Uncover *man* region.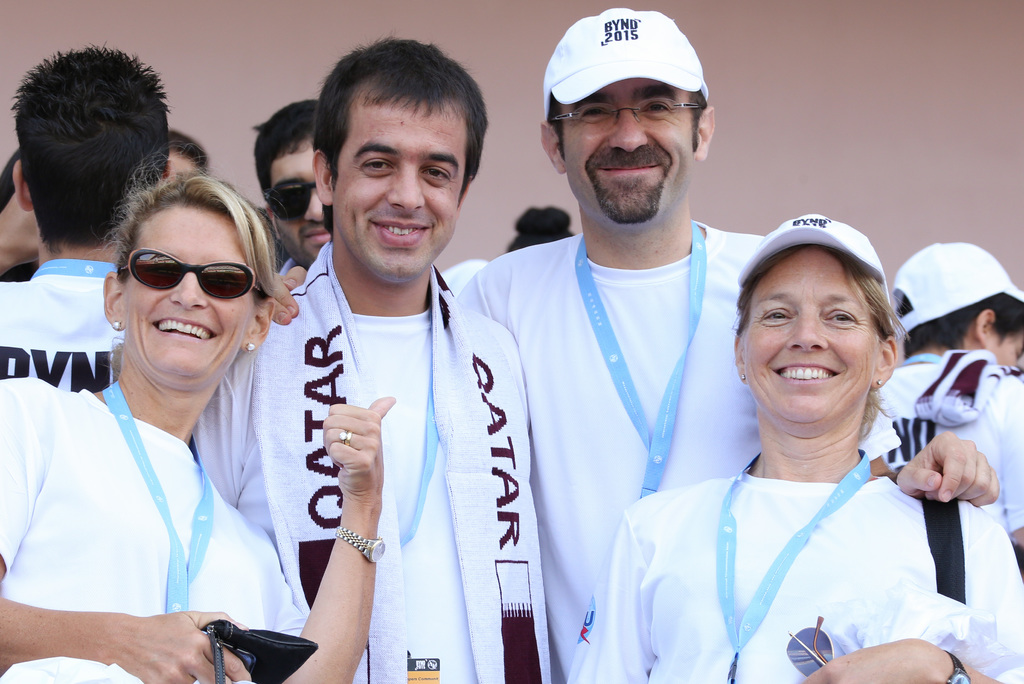
Uncovered: box(250, 88, 337, 290).
